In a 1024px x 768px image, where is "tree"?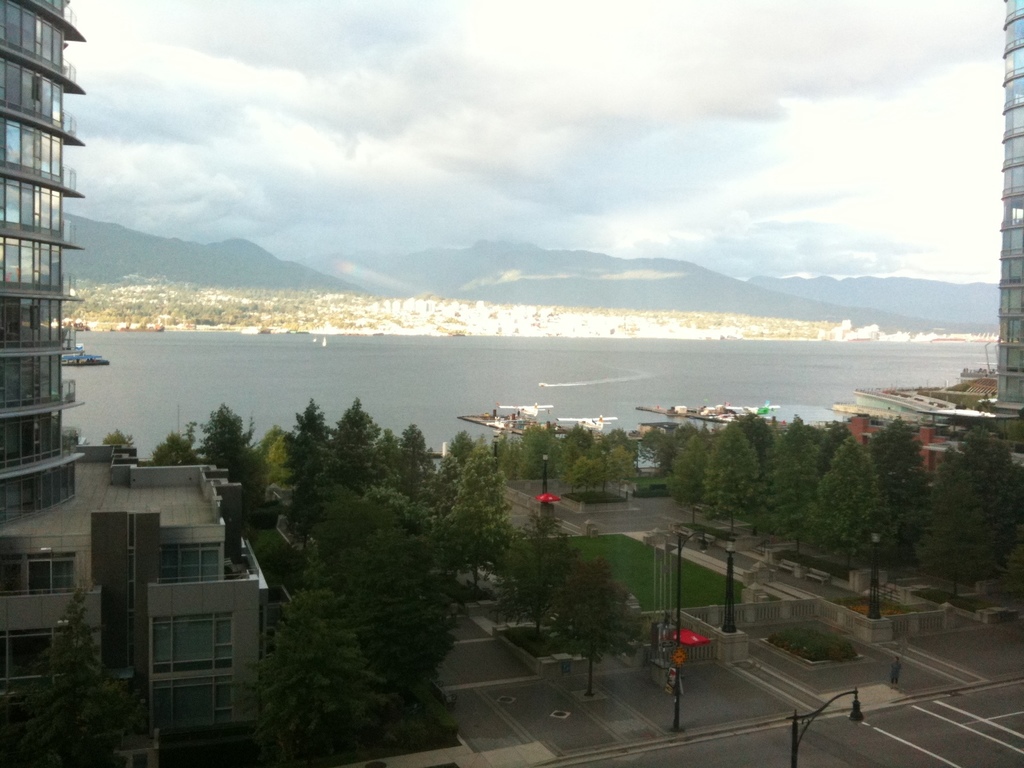
797/436/897/580.
